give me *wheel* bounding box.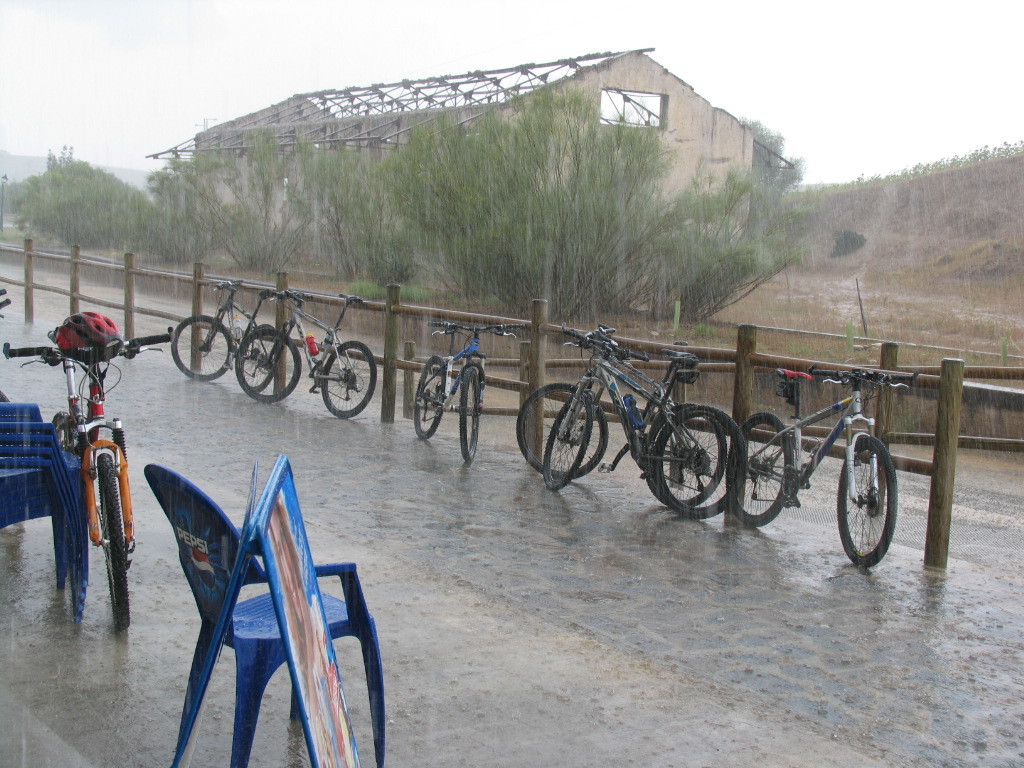
bbox=(653, 404, 745, 518).
